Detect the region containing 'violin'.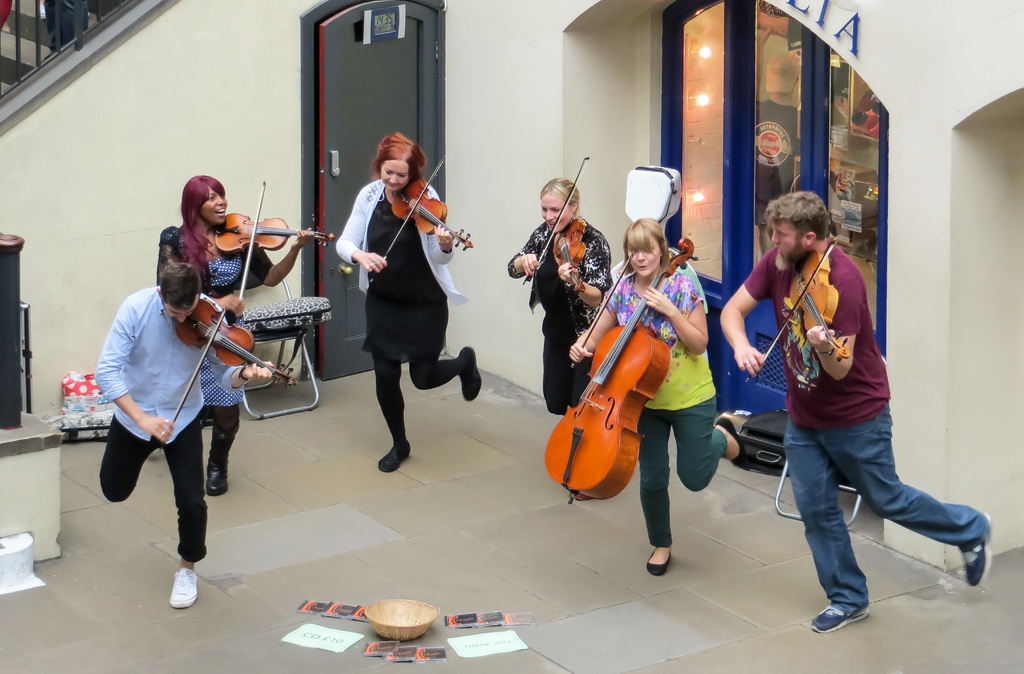
522,158,592,292.
